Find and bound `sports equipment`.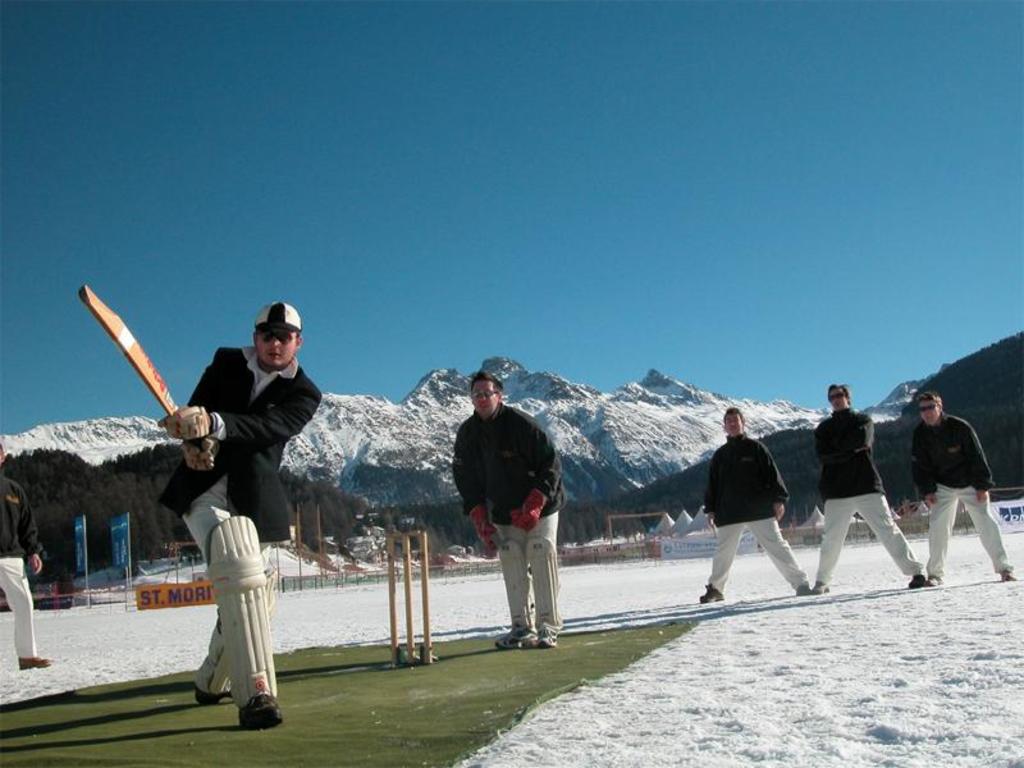
Bound: x1=79, y1=294, x2=168, y2=411.
